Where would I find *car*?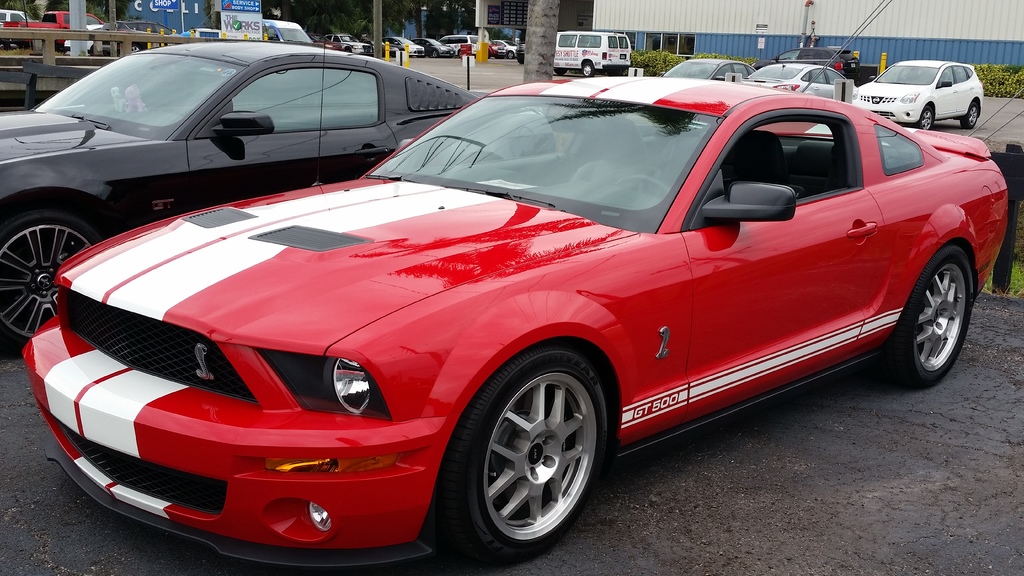
At select_region(0, 39, 481, 348).
